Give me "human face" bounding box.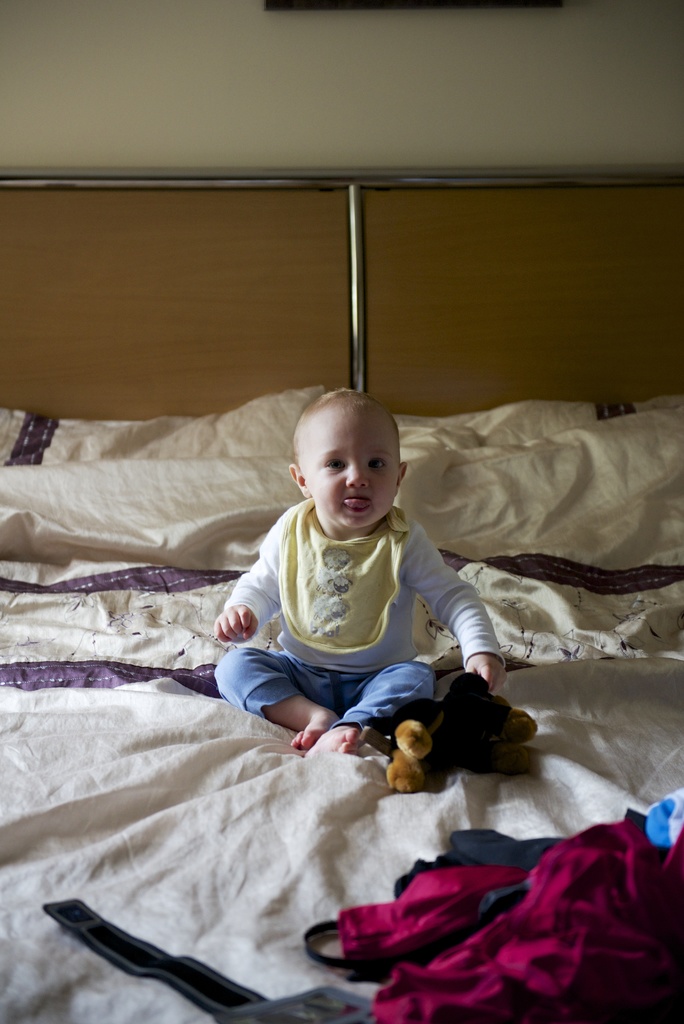
x1=309 y1=415 x2=397 y2=527.
